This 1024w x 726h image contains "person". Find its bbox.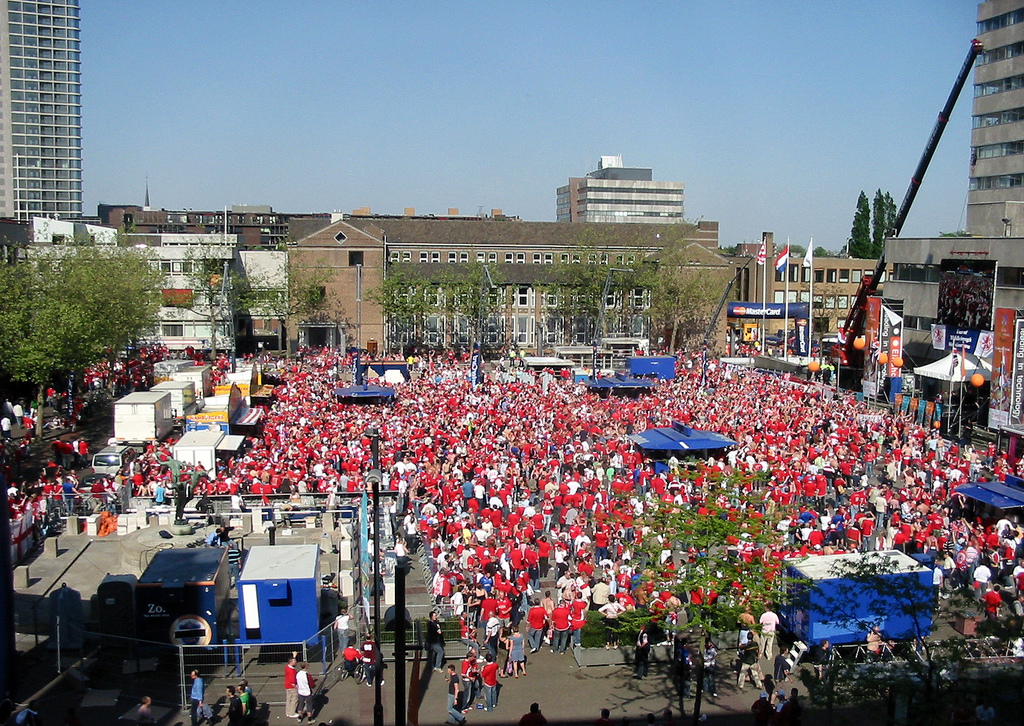
[x1=480, y1=654, x2=500, y2=714].
